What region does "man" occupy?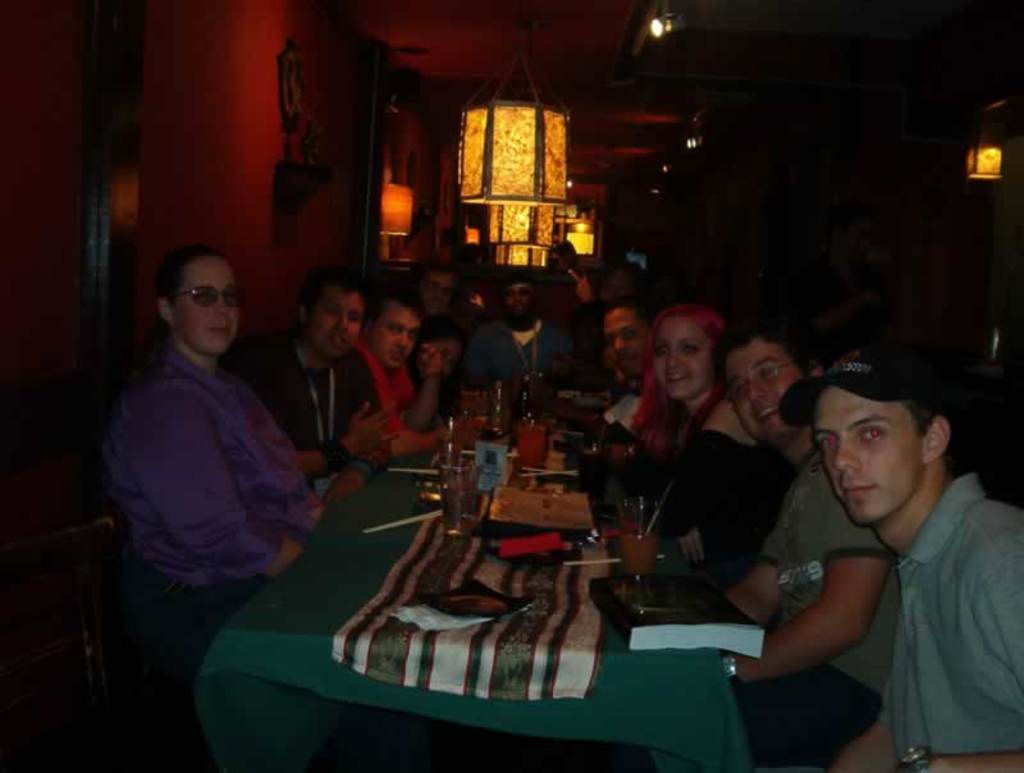
<bbox>461, 278, 576, 386</bbox>.
